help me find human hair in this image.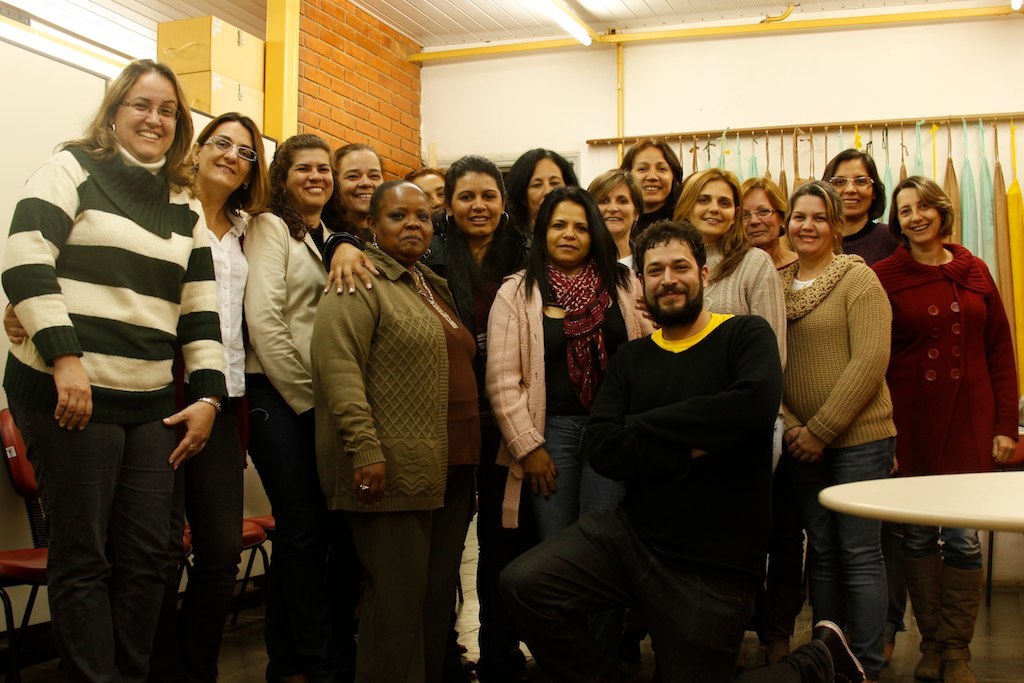
Found it: [x1=629, y1=213, x2=708, y2=281].
